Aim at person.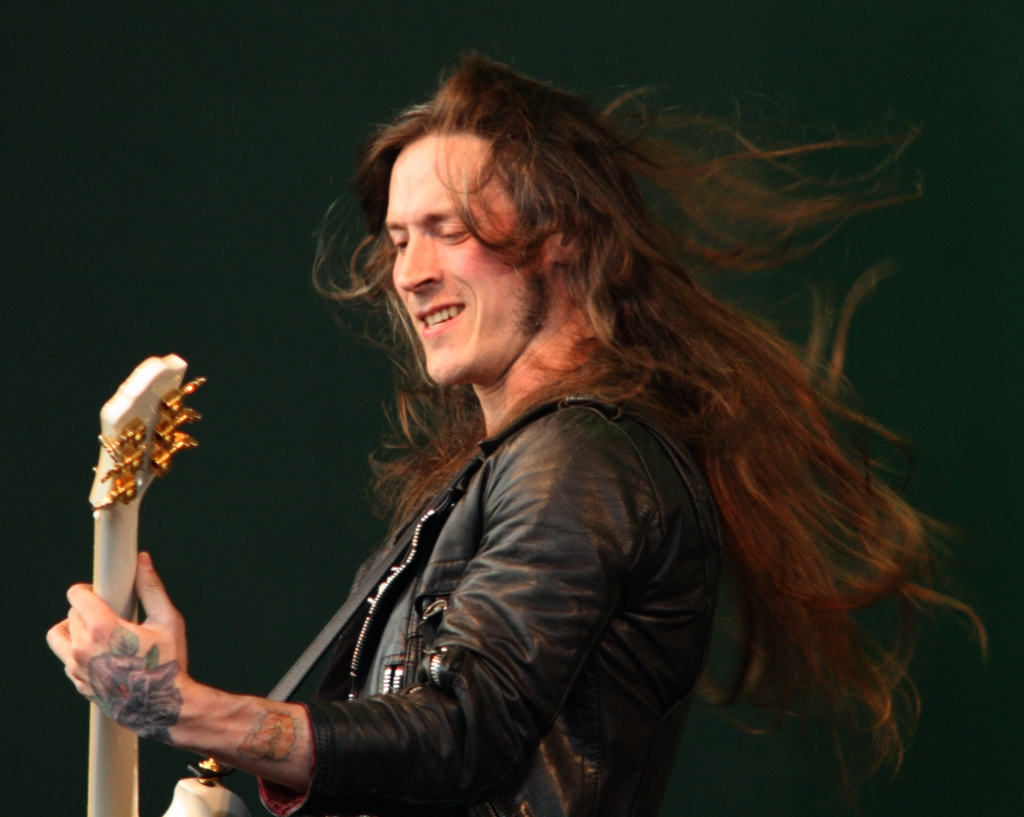
Aimed at {"x1": 138, "y1": 65, "x2": 963, "y2": 816}.
